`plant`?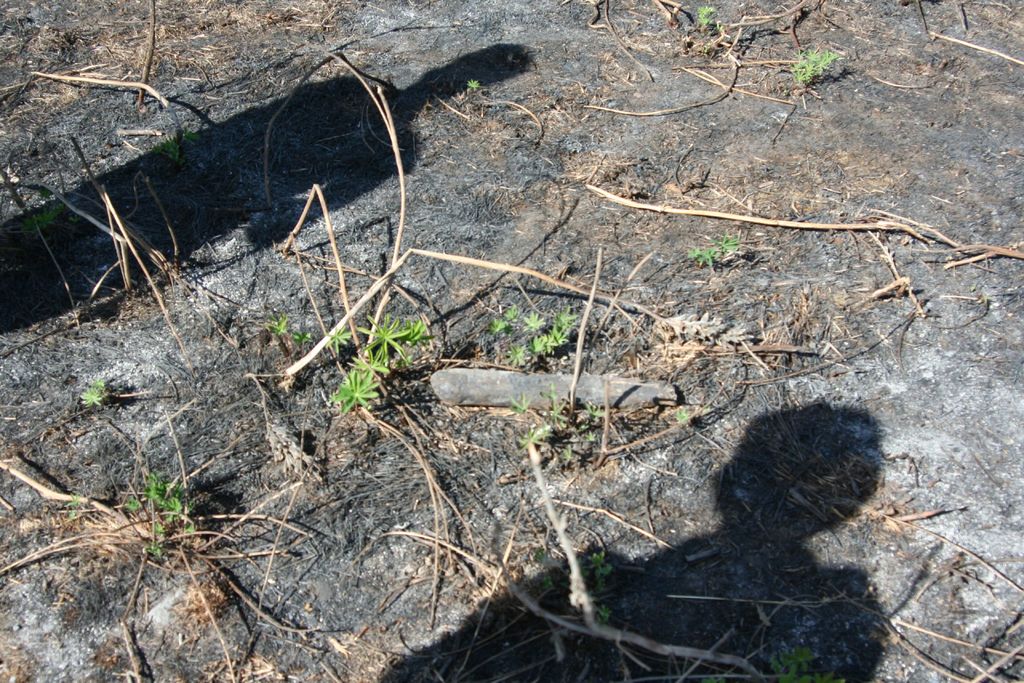
<region>588, 607, 614, 618</region>
